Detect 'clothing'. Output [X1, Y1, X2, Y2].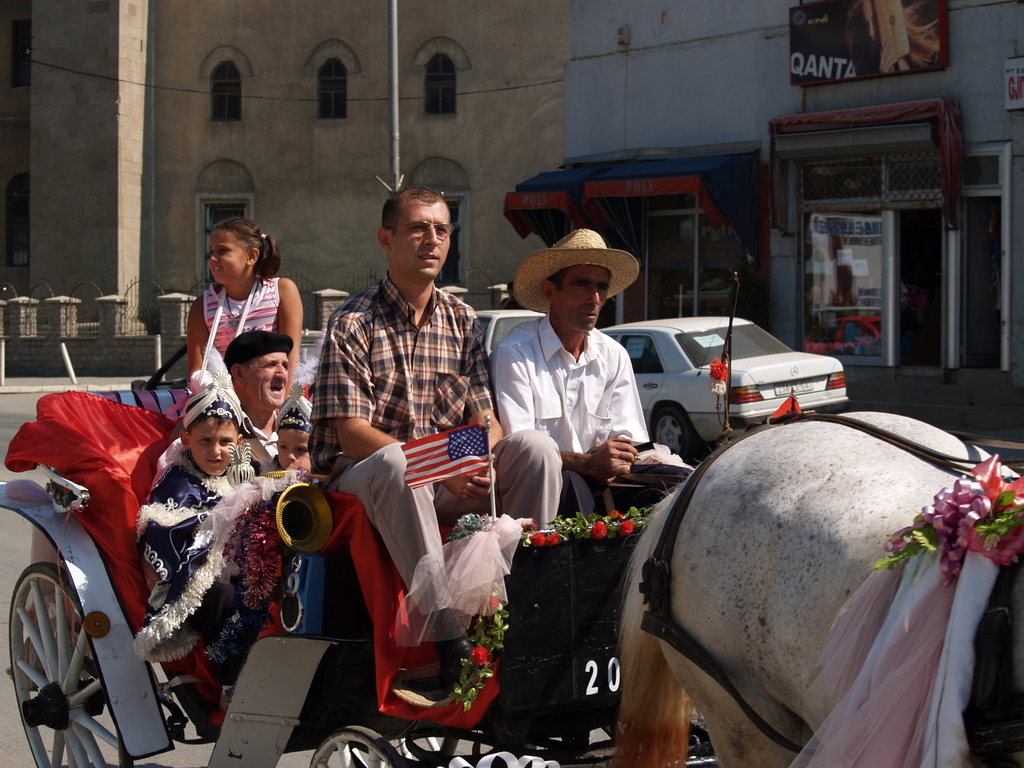
[287, 220, 494, 714].
